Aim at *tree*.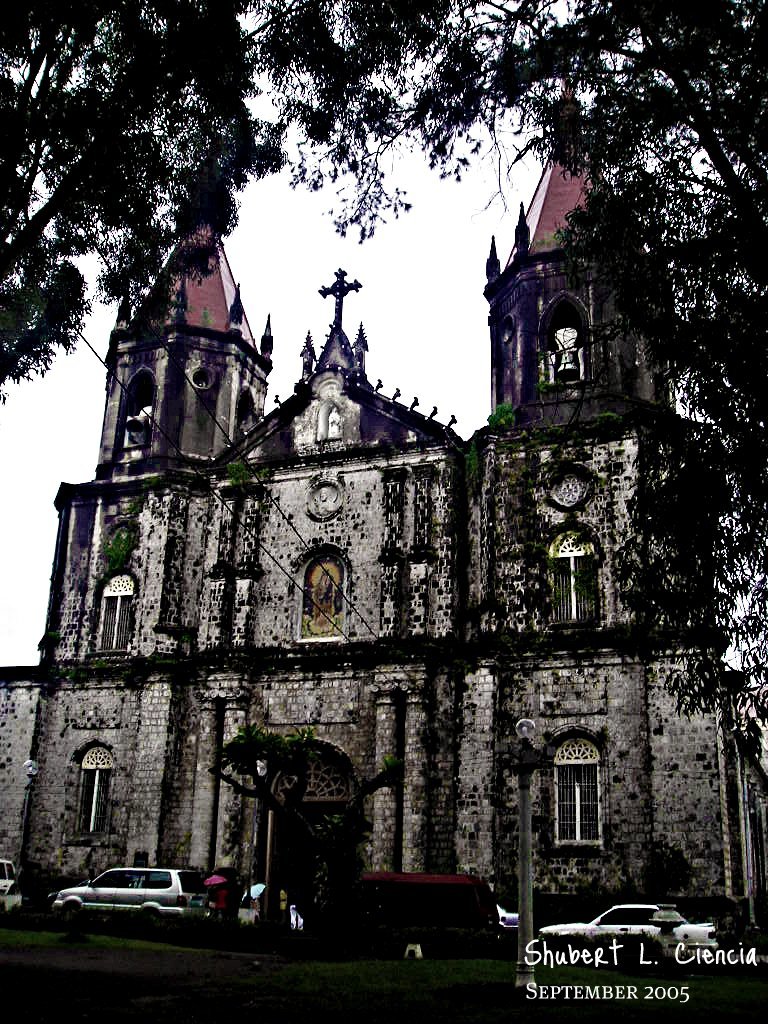
Aimed at <bbox>255, 0, 767, 787</bbox>.
